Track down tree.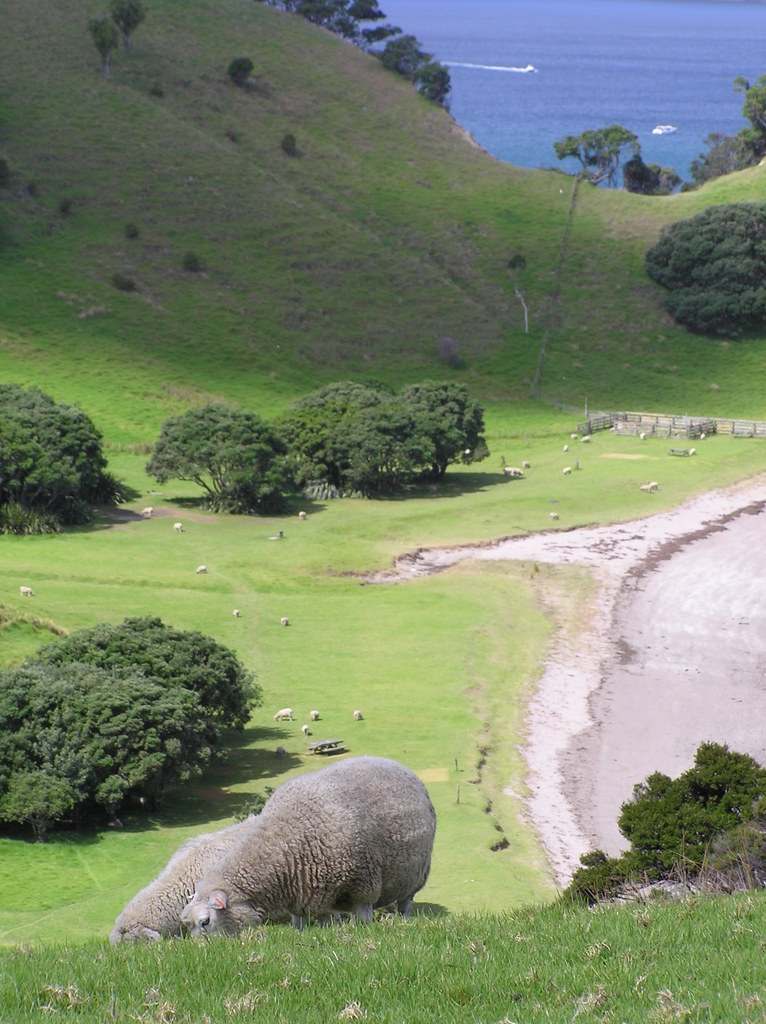
Tracked to bbox=(26, 179, 36, 196).
